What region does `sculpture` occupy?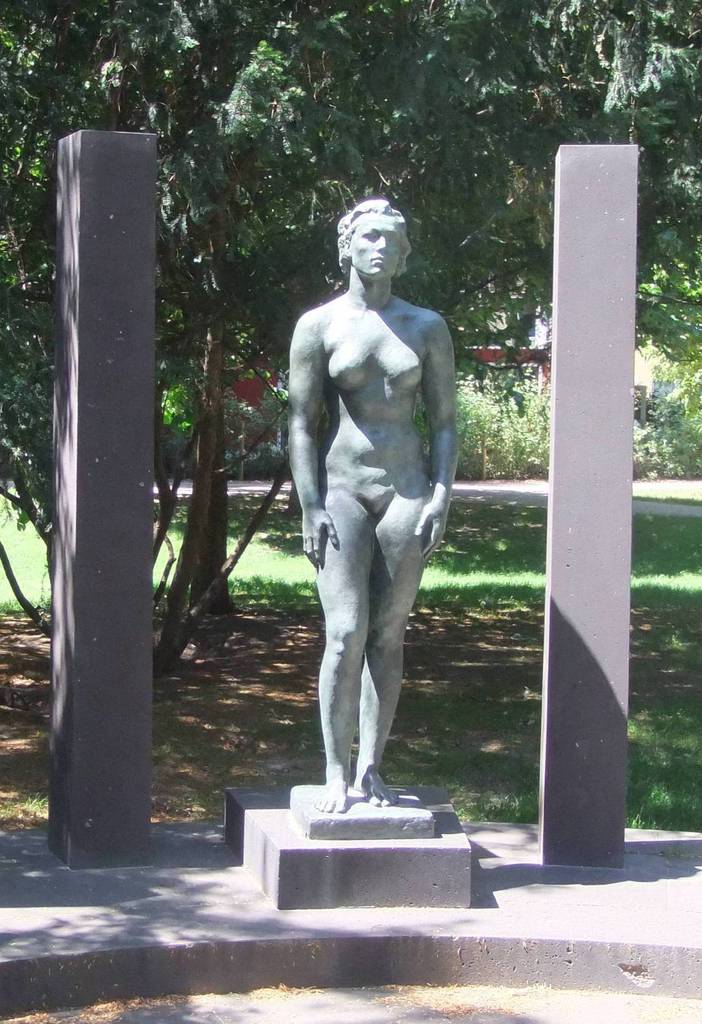
{"left": 275, "top": 186, "right": 472, "bottom": 821}.
